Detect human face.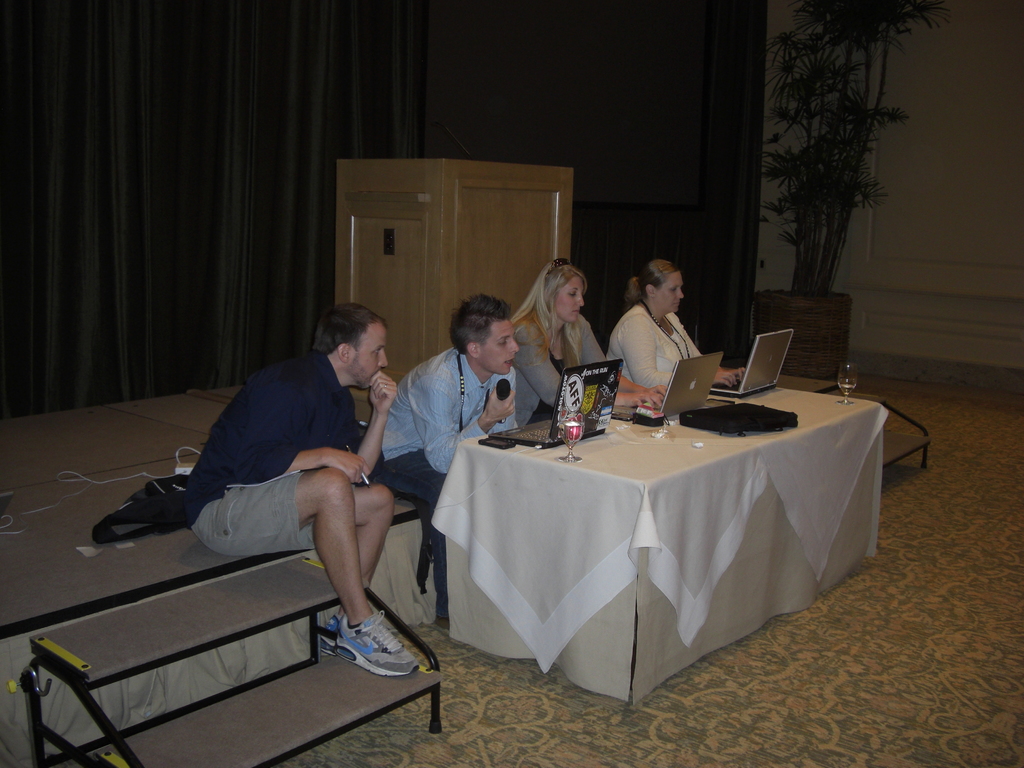
Detected at <region>348, 321, 389, 395</region>.
